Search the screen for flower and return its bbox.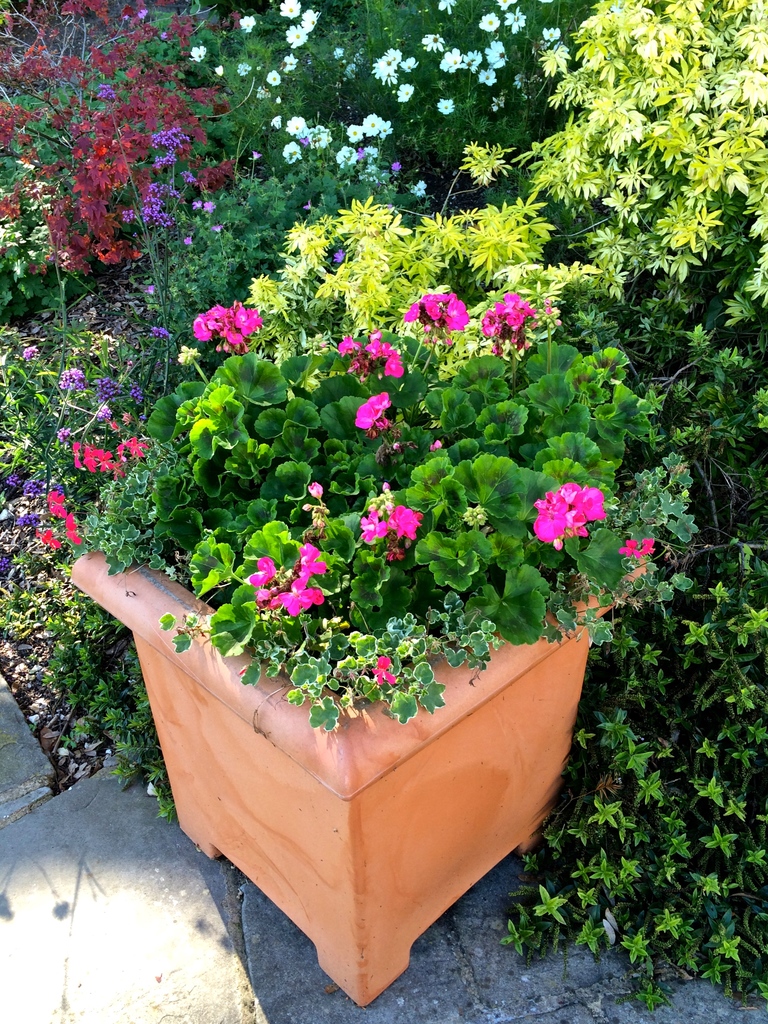
Found: (x1=366, y1=501, x2=420, y2=560).
